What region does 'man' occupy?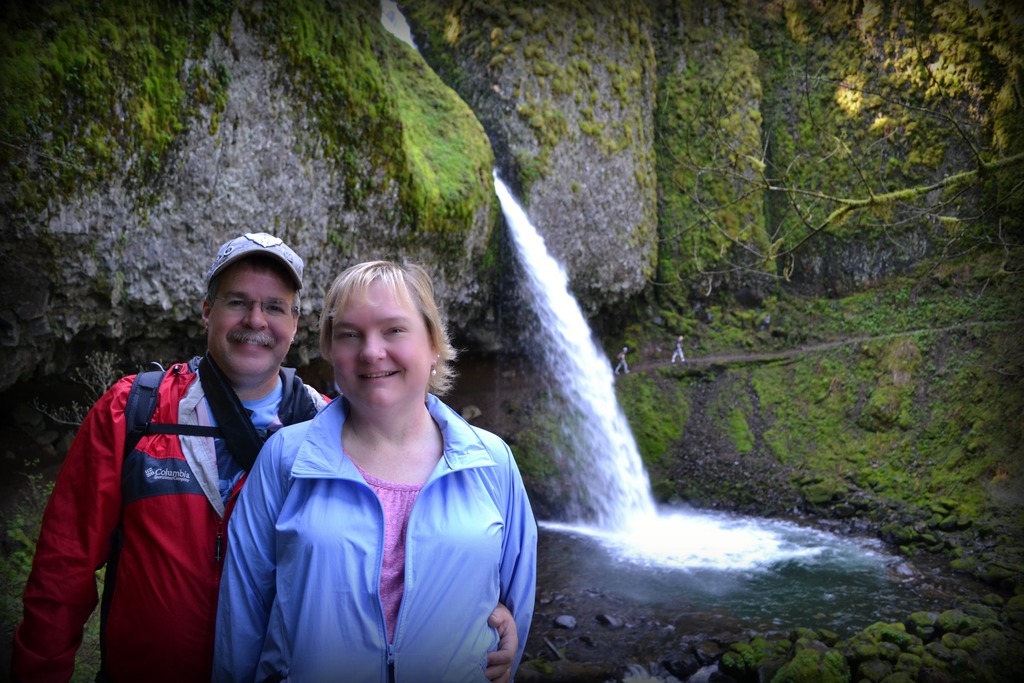
{"left": 17, "top": 229, "right": 519, "bottom": 682}.
